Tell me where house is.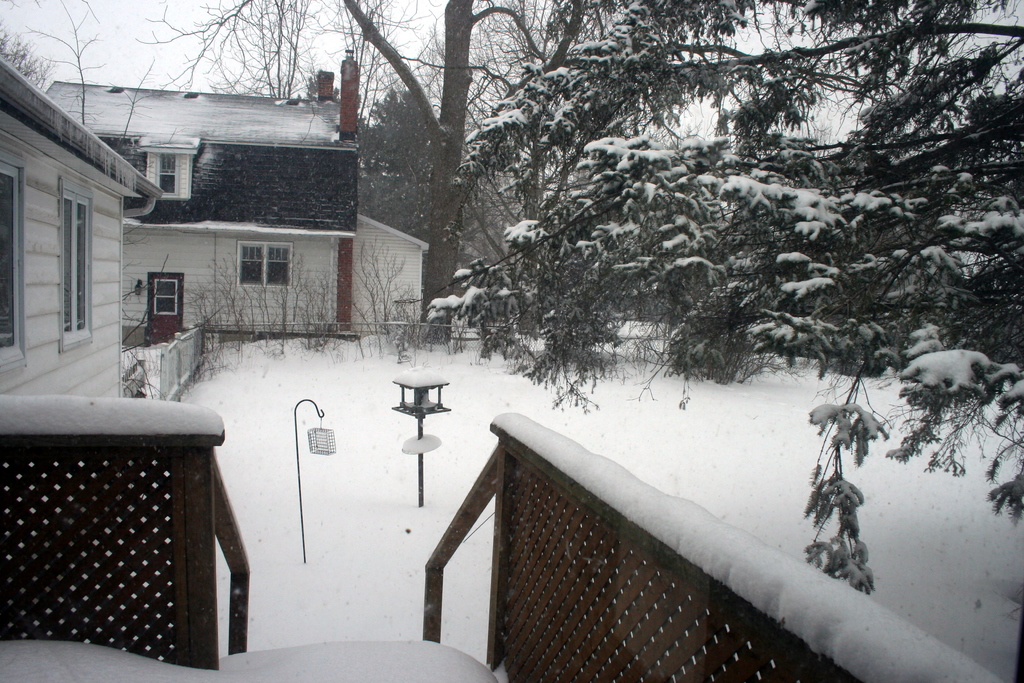
house is at [28,90,433,340].
